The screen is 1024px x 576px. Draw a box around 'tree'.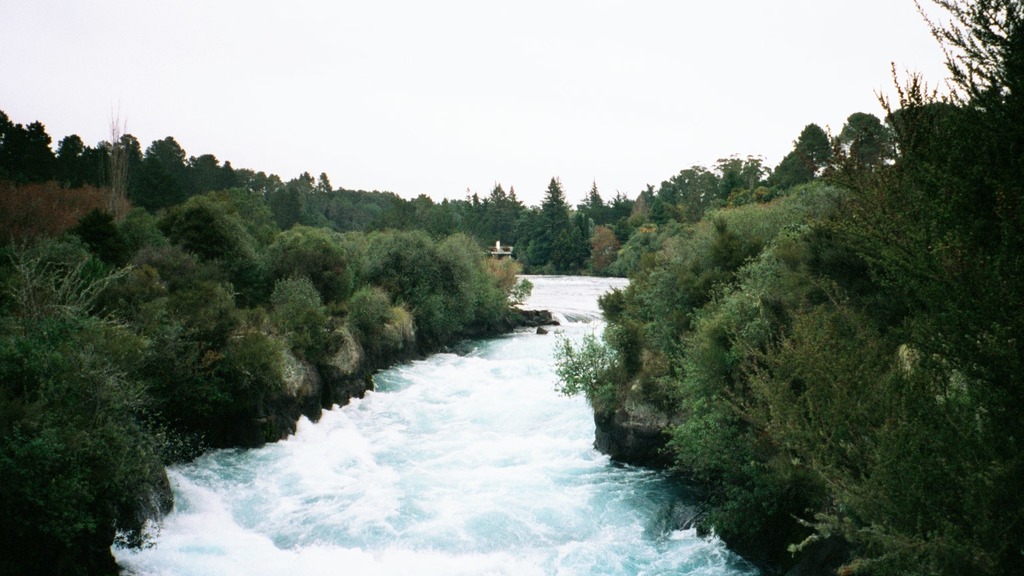
662:163:719:212.
